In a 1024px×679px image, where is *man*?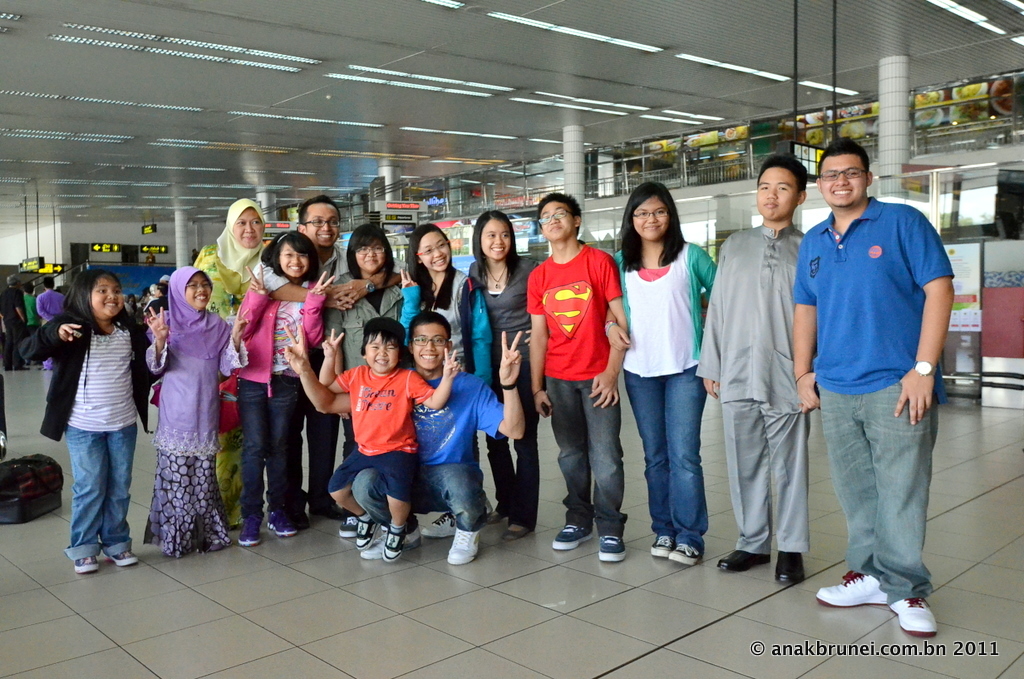
521 190 630 562.
